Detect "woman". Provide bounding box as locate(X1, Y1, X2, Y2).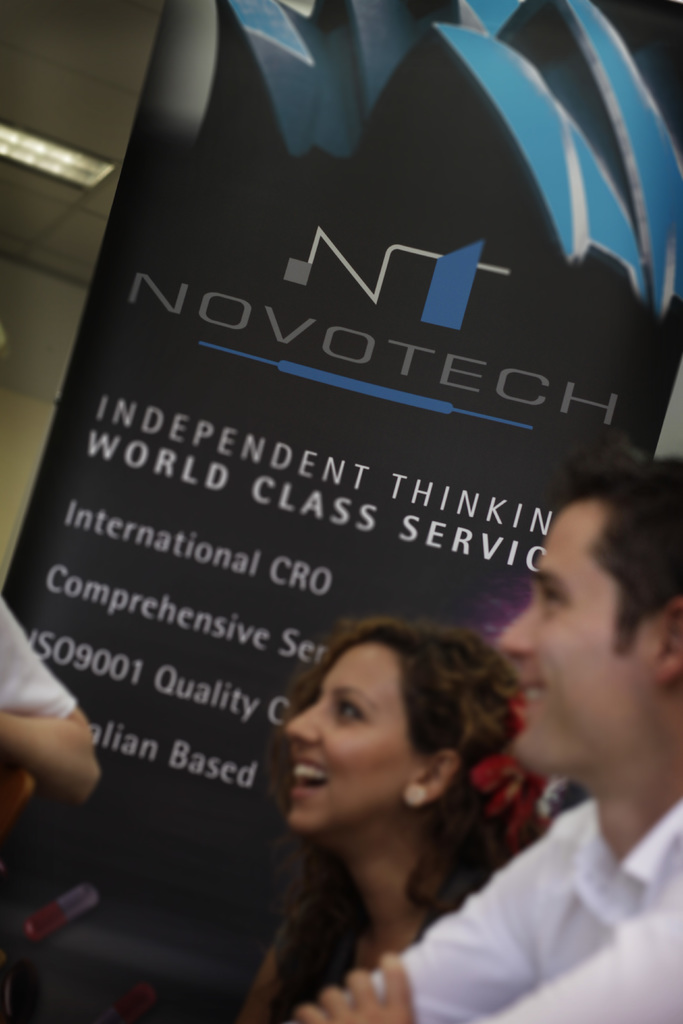
locate(208, 612, 580, 1010).
